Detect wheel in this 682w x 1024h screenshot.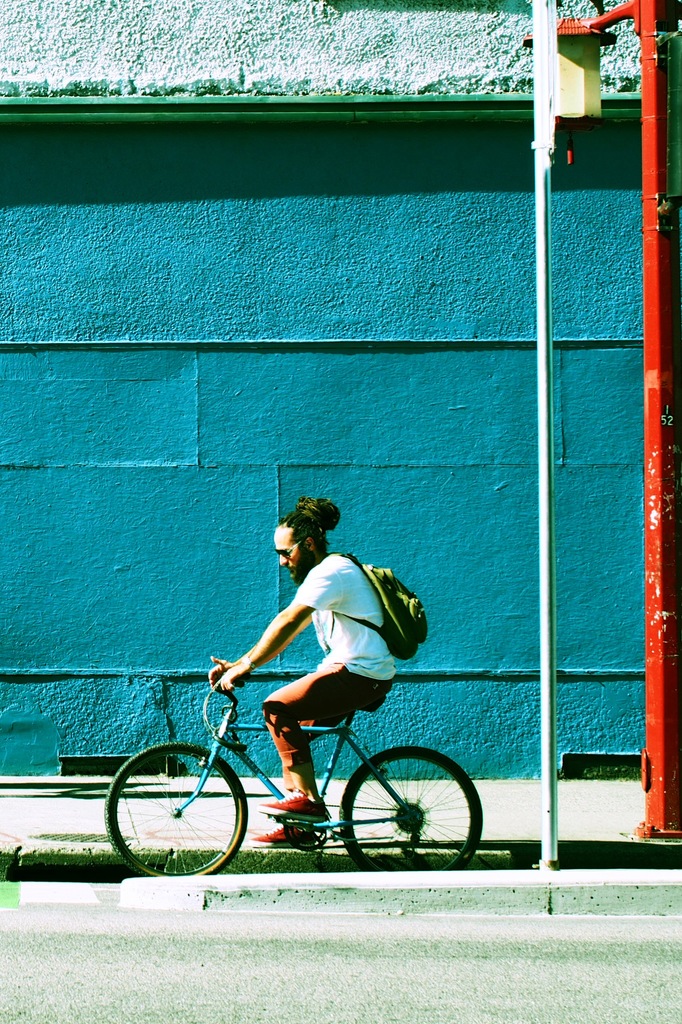
Detection: [x1=337, y1=746, x2=469, y2=862].
